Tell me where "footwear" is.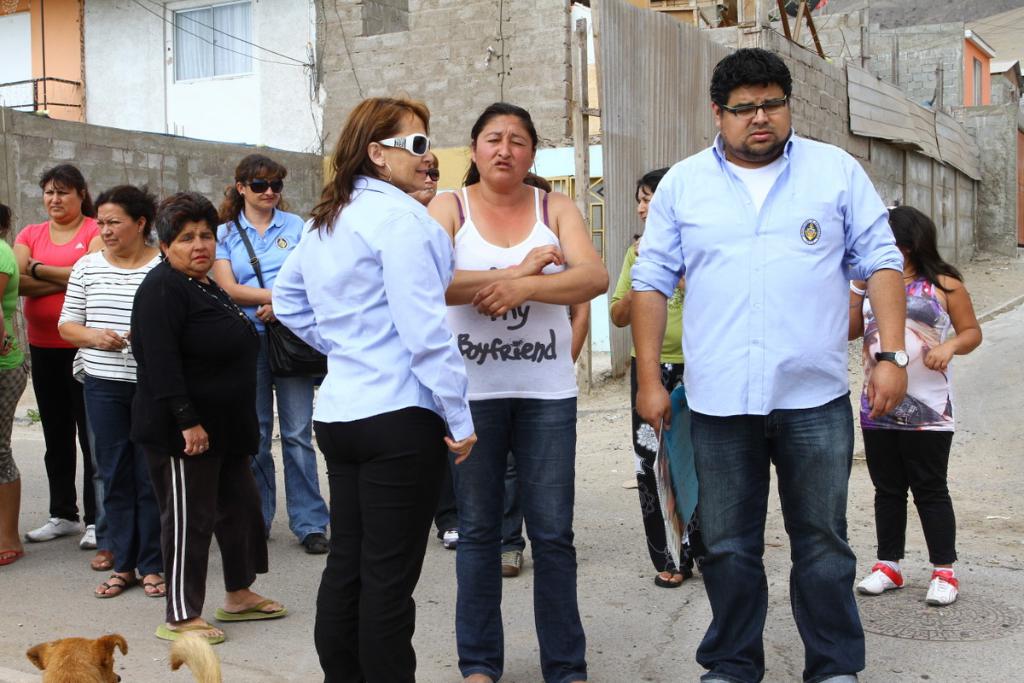
"footwear" is at <region>82, 525, 96, 544</region>.
